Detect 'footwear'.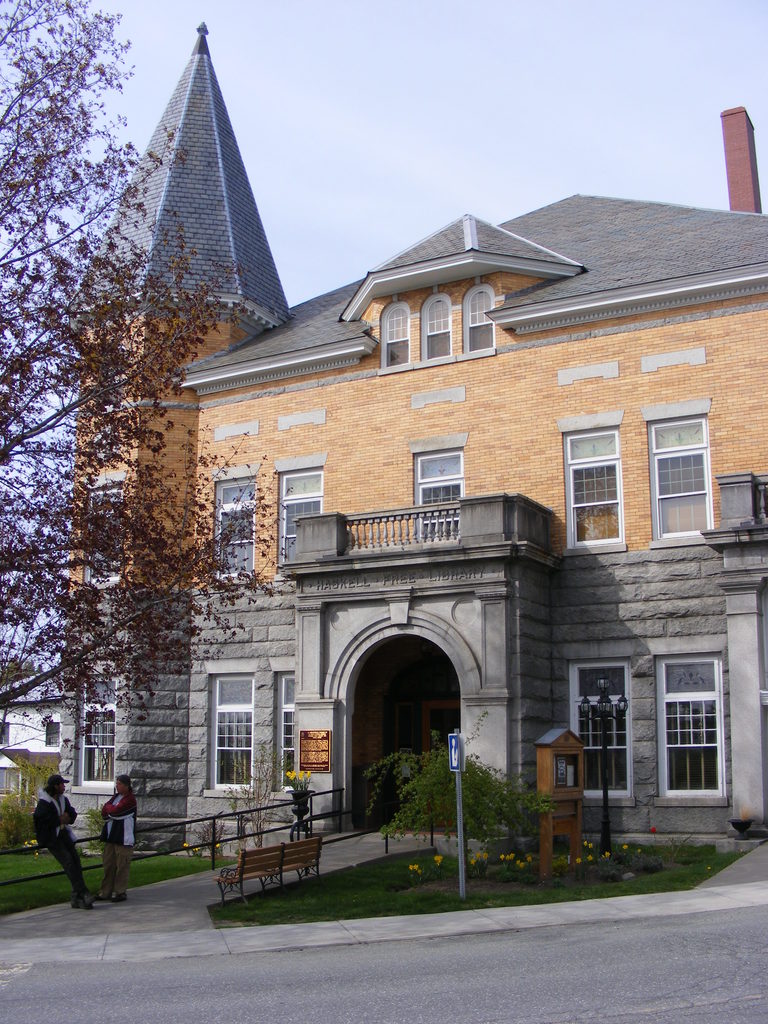
Detected at <region>84, 894, 97, 902</region>.
